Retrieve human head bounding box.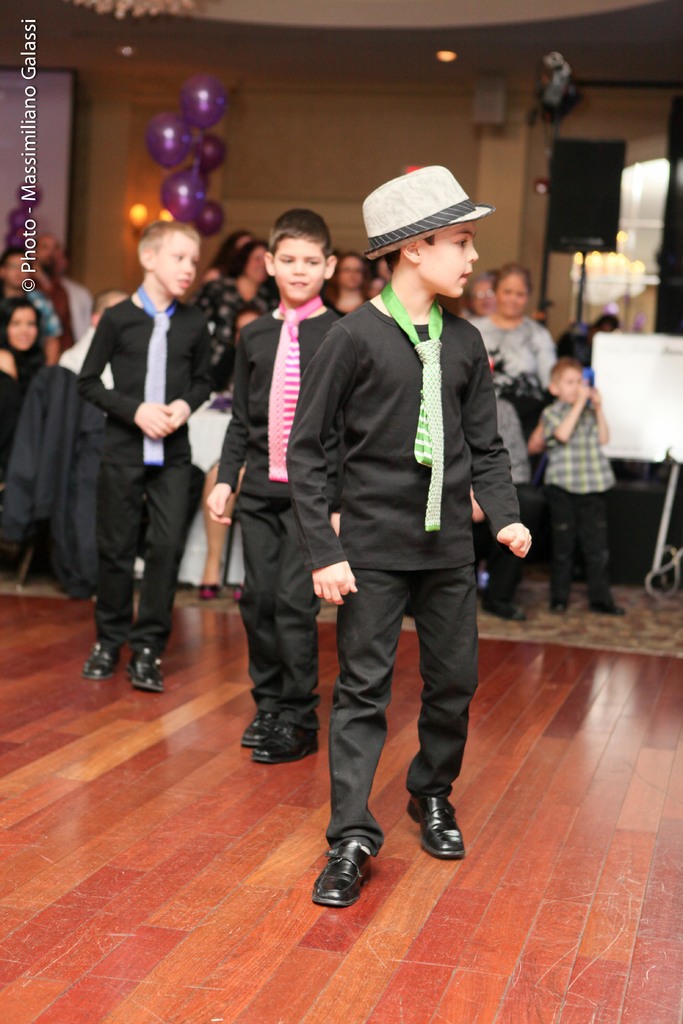
Bounding box: bbox(0, 298, 38, 354).
